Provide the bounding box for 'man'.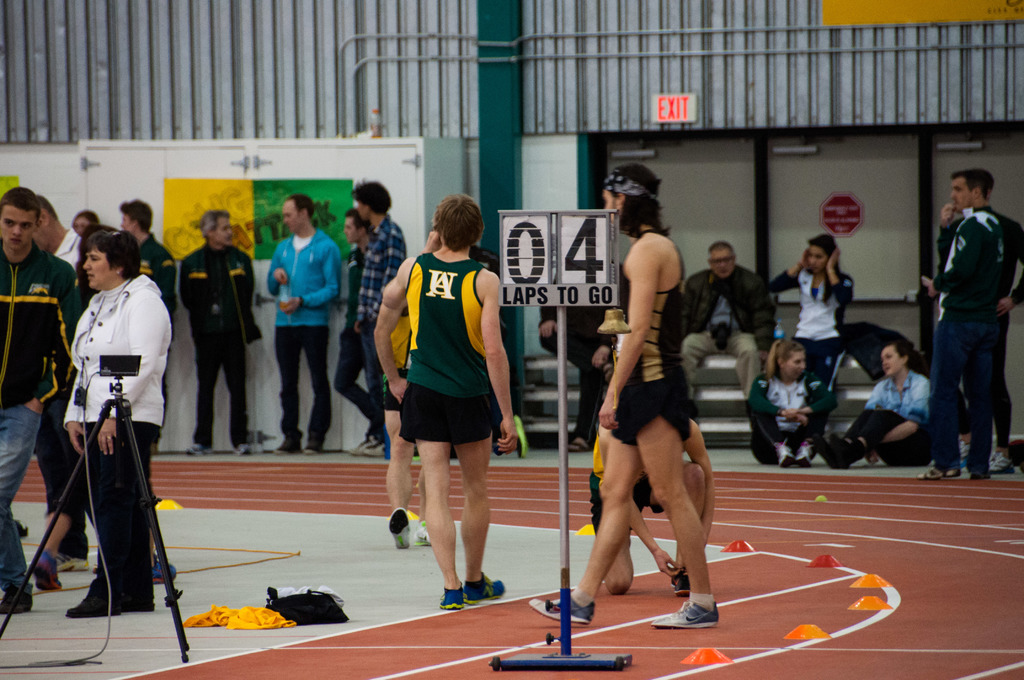
[left=340, top=211, right=377, bottom=461].
